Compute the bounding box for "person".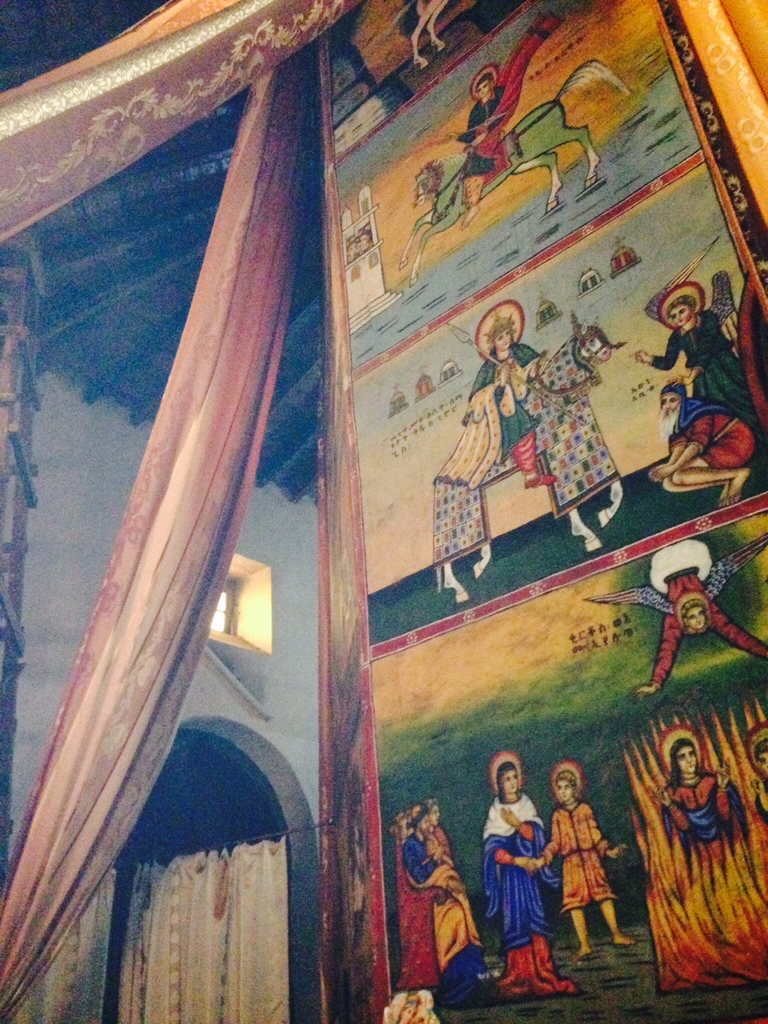
x1=440 y1=60 x2=531 y2=232.
